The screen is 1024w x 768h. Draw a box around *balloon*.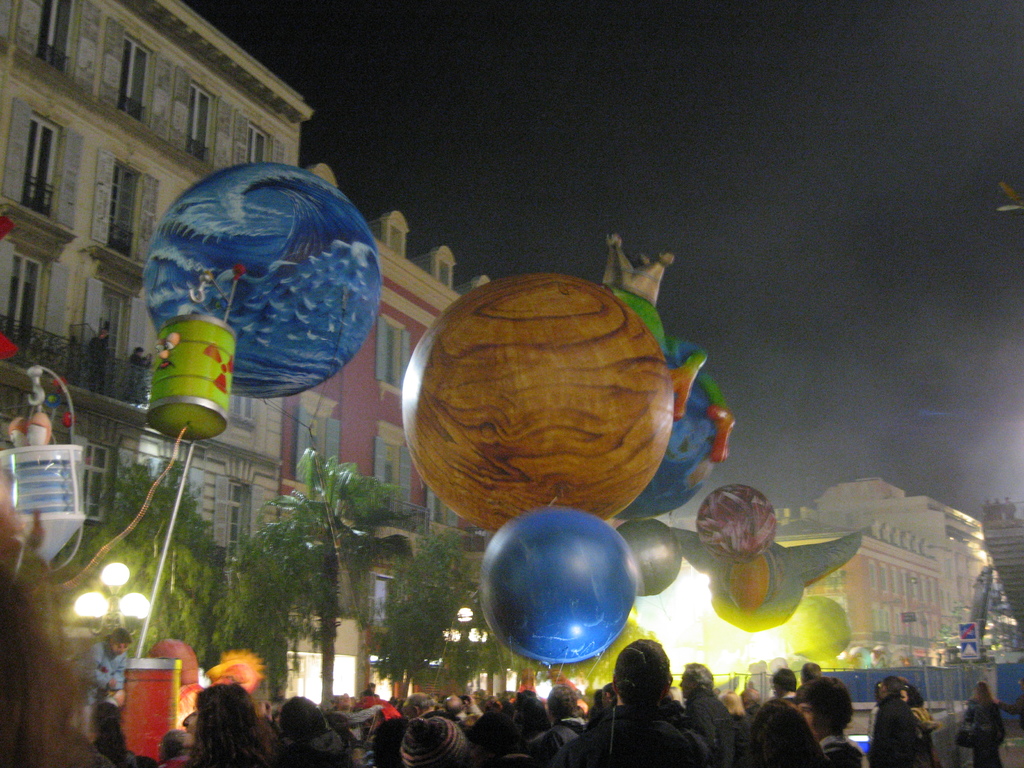
bbox(143, 159, 383, 404).
